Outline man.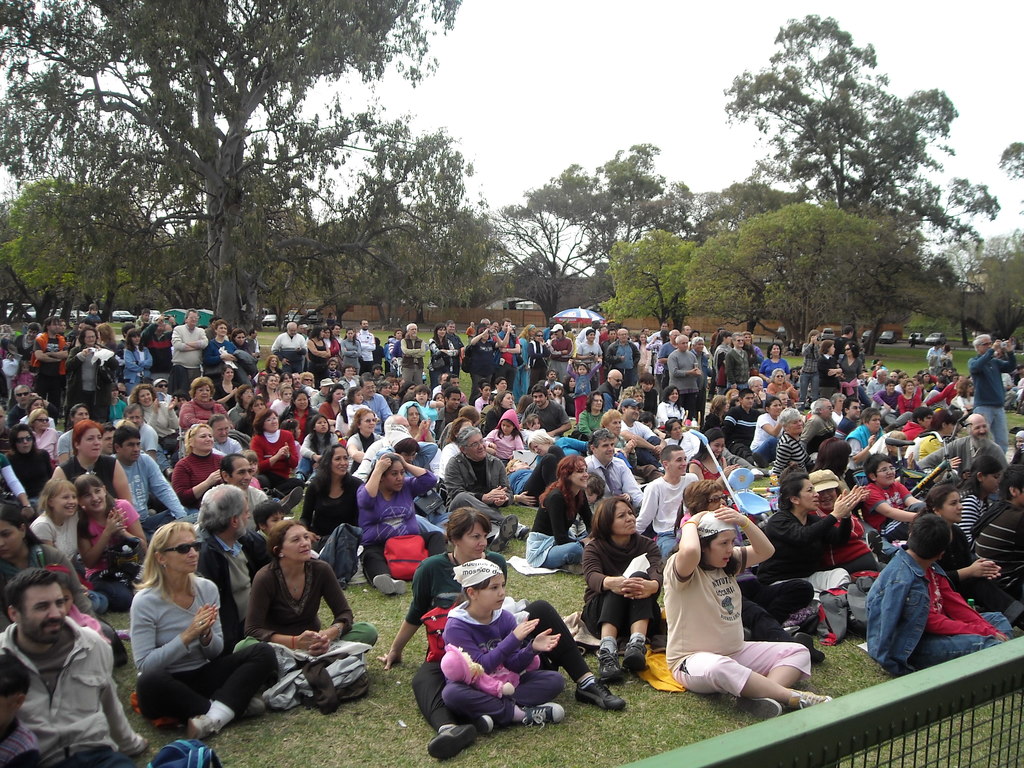
Outline: 666:330:700:403.
